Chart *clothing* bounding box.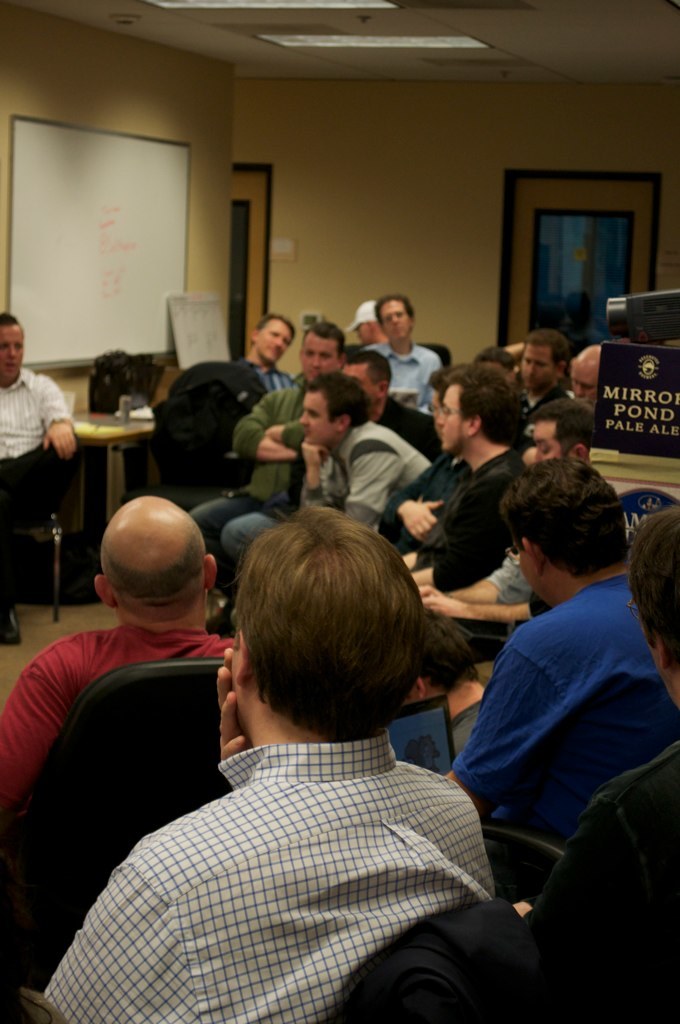
Charted: bbox=(40, 728, 496, 1023).
